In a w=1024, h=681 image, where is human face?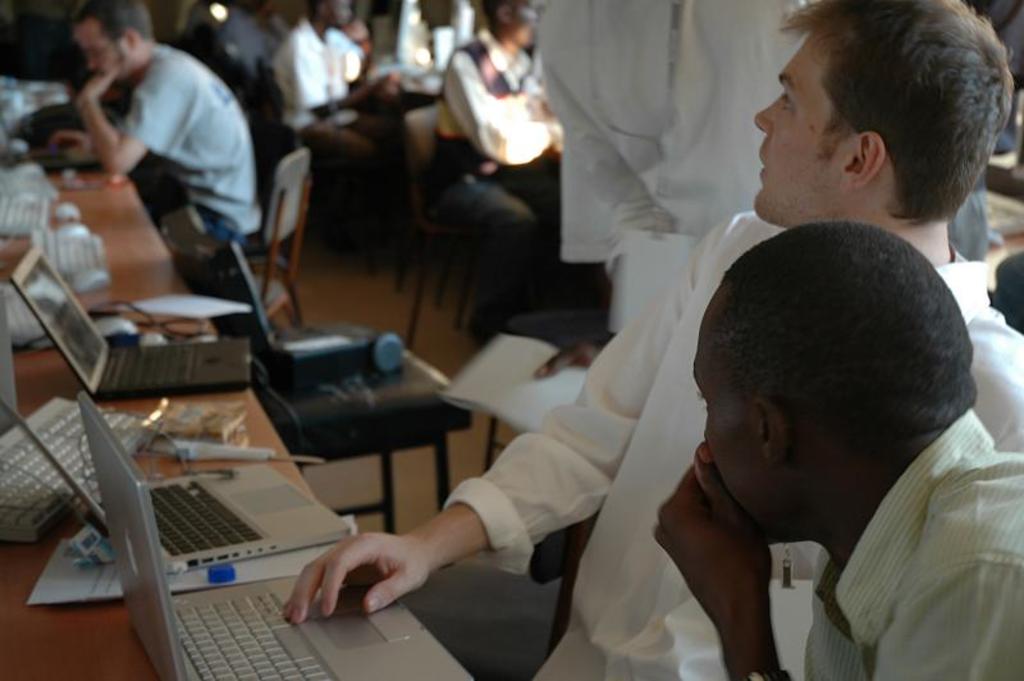
(689, 302, 758, 525).
